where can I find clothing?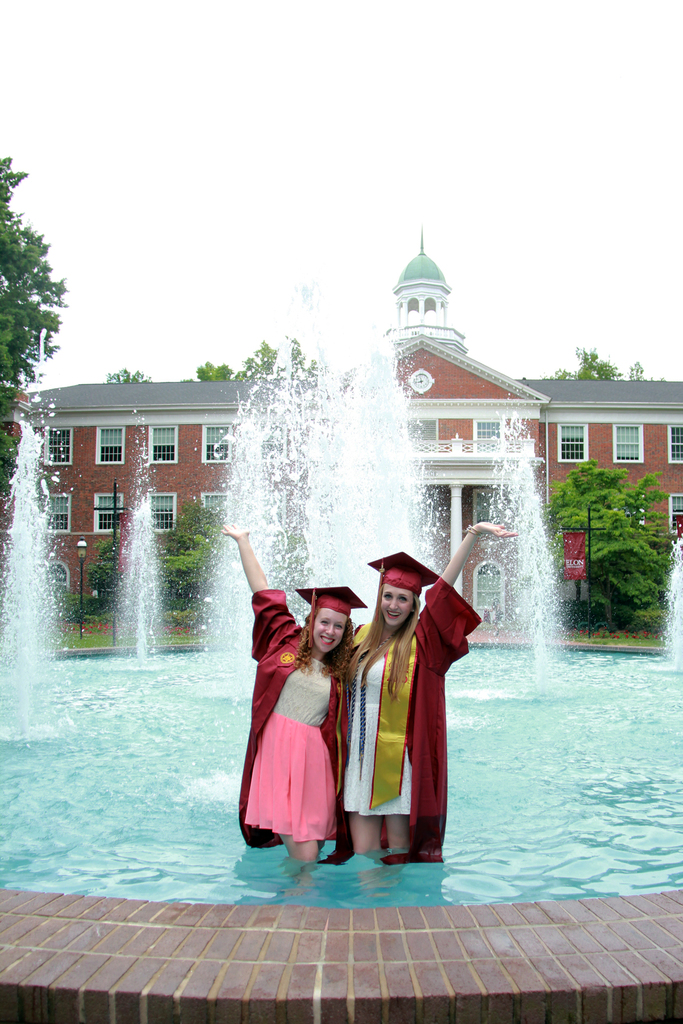
You can find it at <box>338,570,487,856</box>.
